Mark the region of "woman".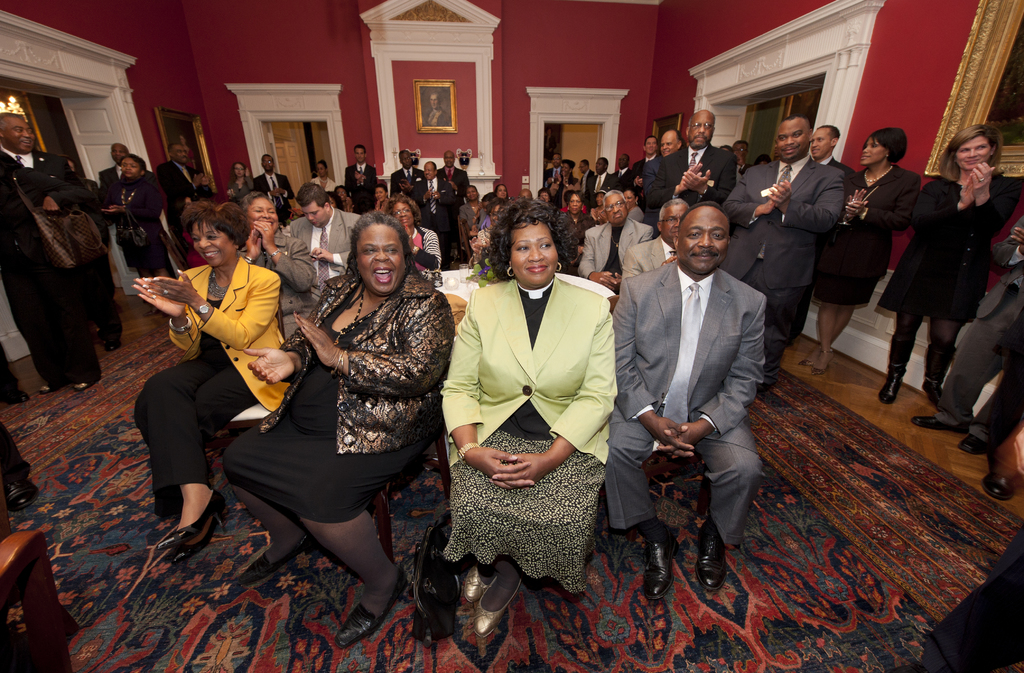
Region: bbox=(434, 191, 621, 637).
